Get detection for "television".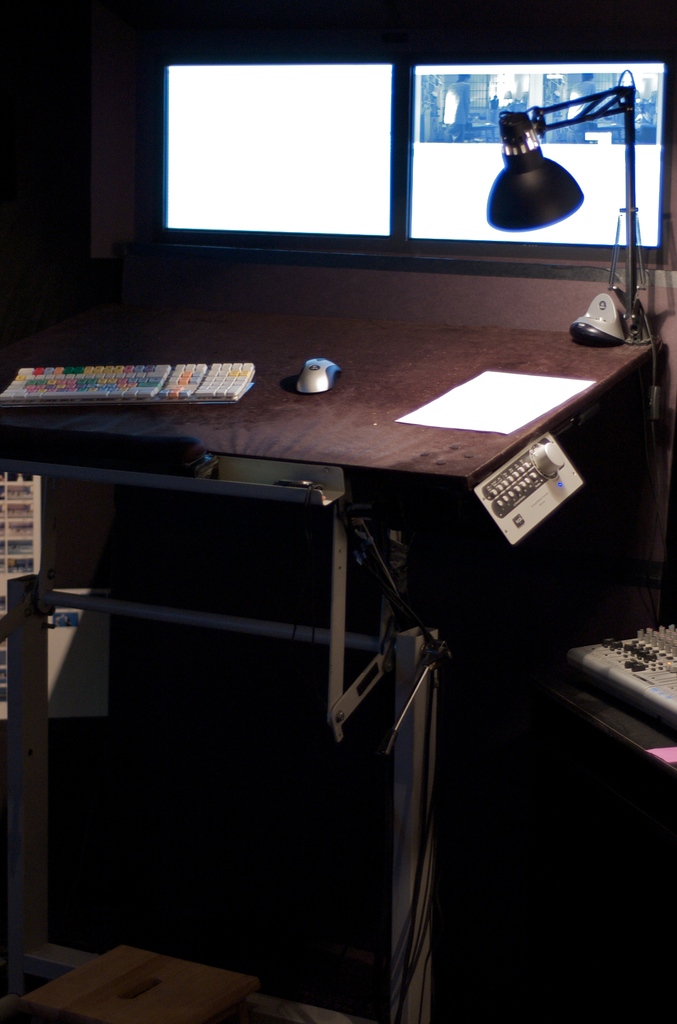
Detection: region(409, 56, 671, 267).
